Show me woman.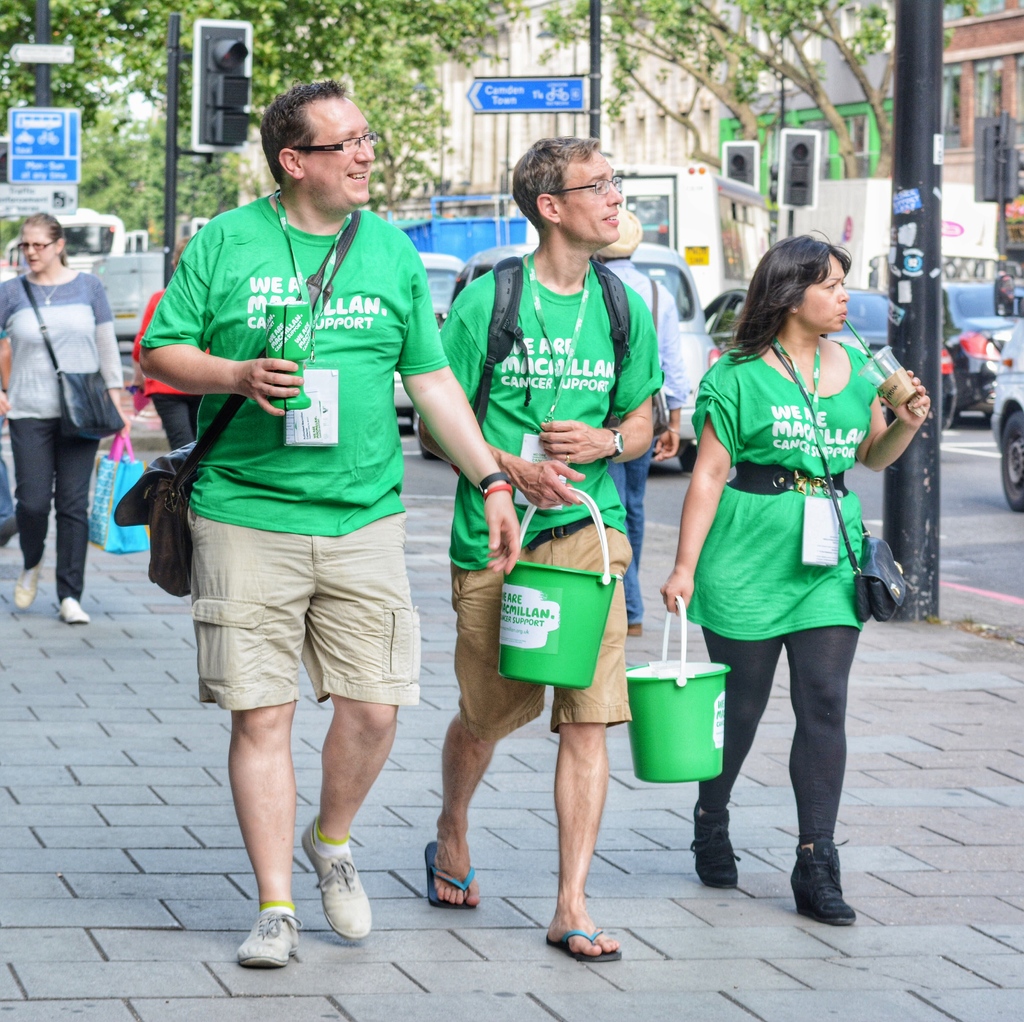
woman is here: 660/229/916/889.
